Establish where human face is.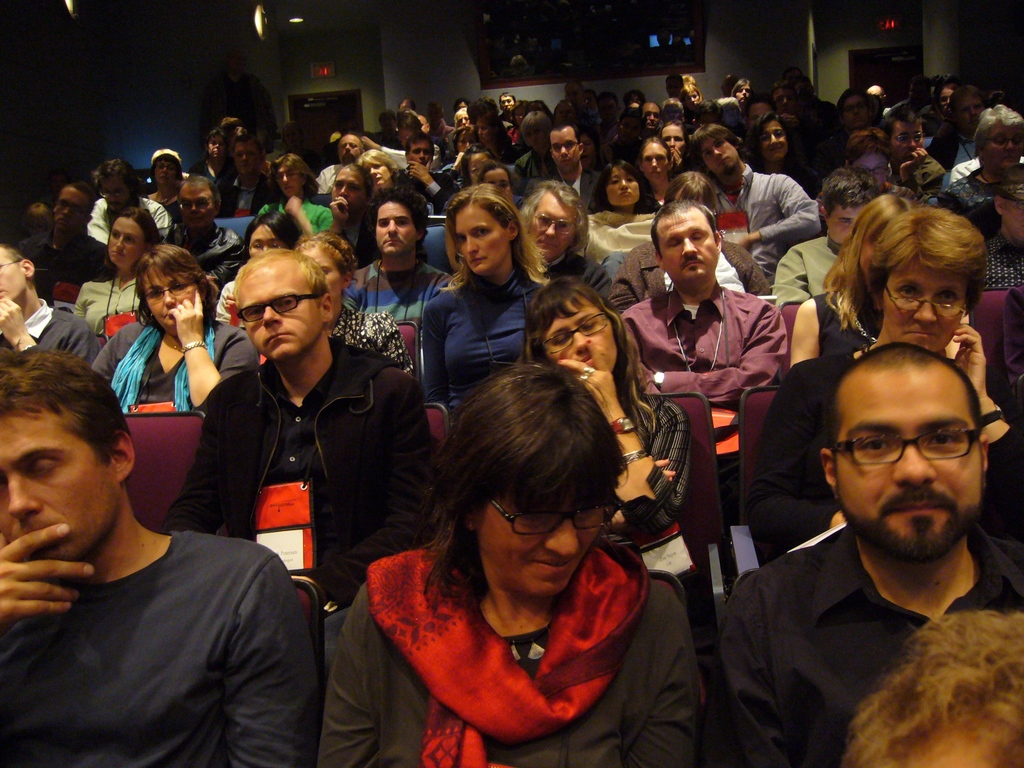
Established at rect(237, 141, 254, 173).
